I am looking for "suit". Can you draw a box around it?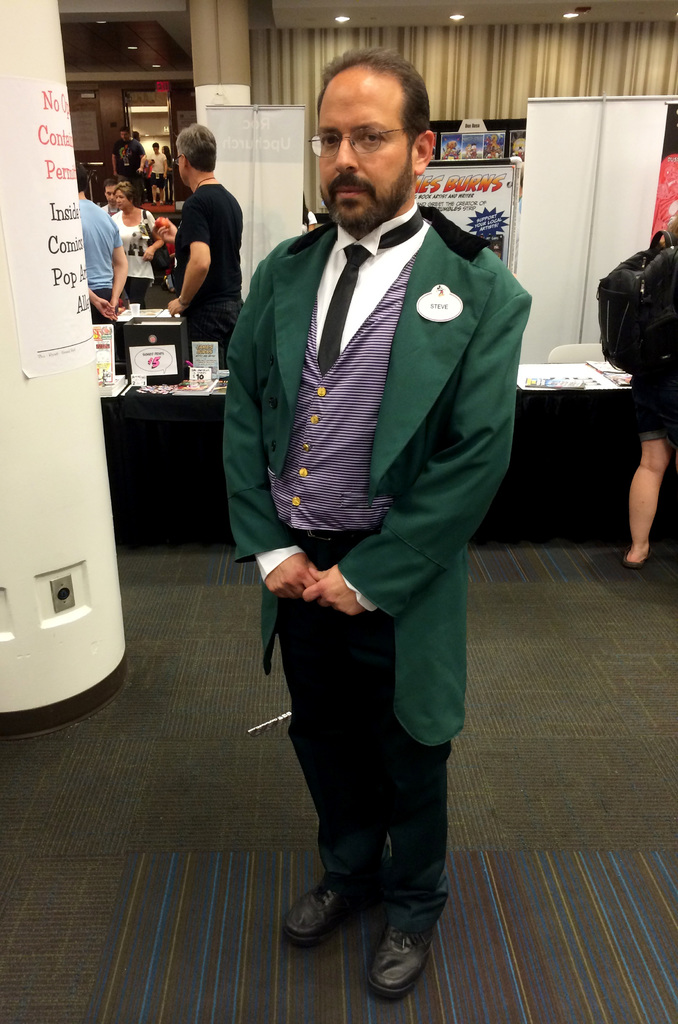
Sure, the bounding box is (left=236, top=188, right=485, bottom=952).
